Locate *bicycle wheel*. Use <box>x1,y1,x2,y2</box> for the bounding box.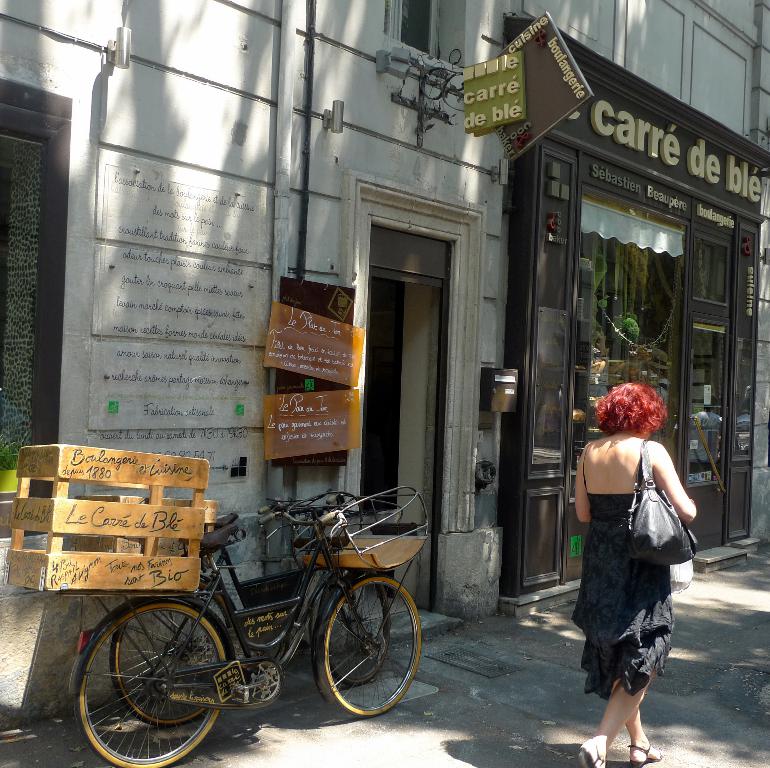
<box>320,562,396,689</box>.
